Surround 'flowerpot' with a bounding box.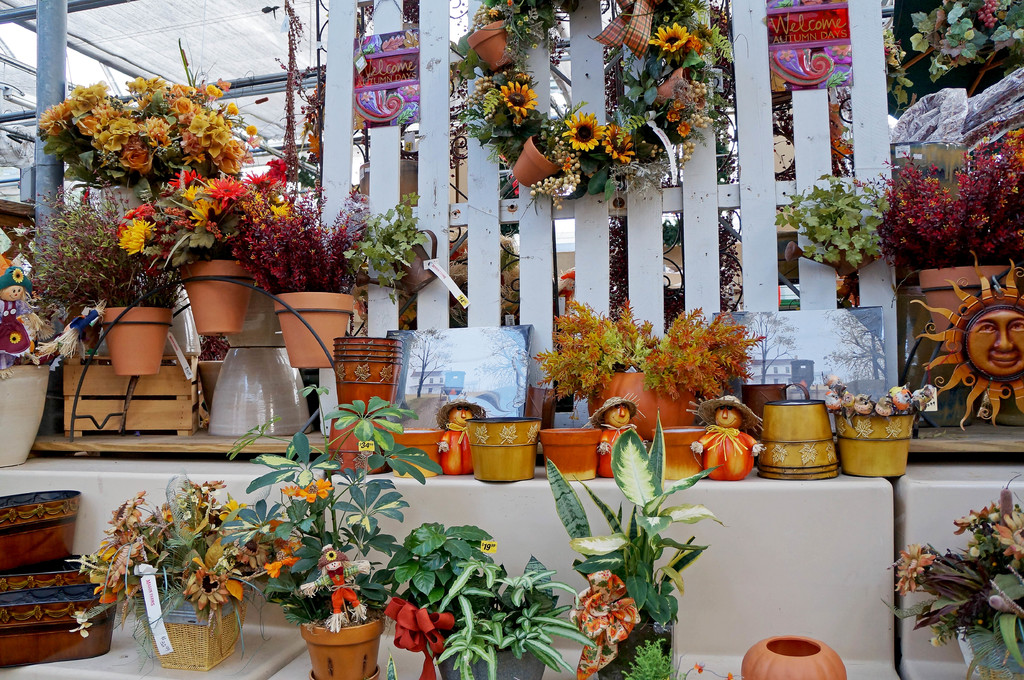
595,617,675,679.
